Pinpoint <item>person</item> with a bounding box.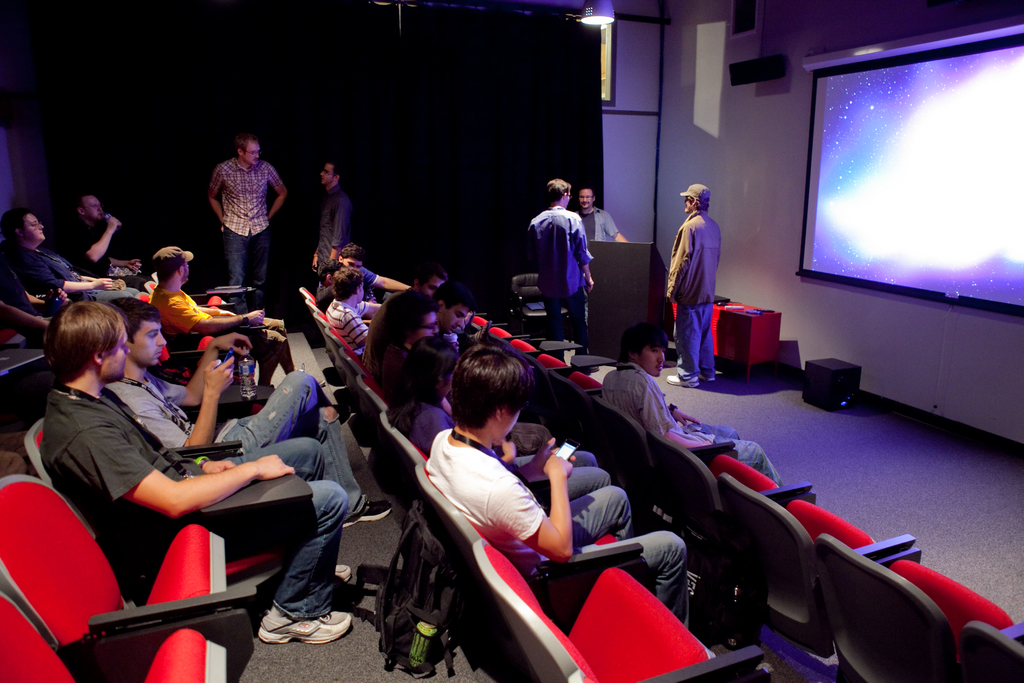
locate(367, 261, 429, 375).
